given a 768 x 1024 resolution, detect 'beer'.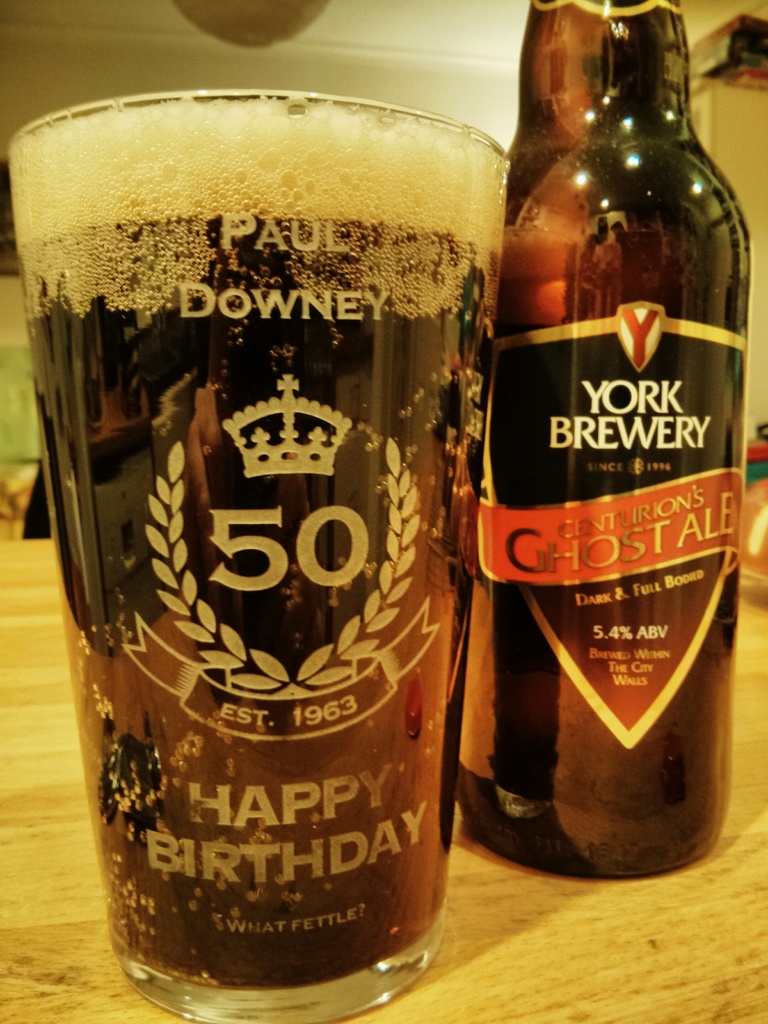
locate(431, 0, 748, 874).
